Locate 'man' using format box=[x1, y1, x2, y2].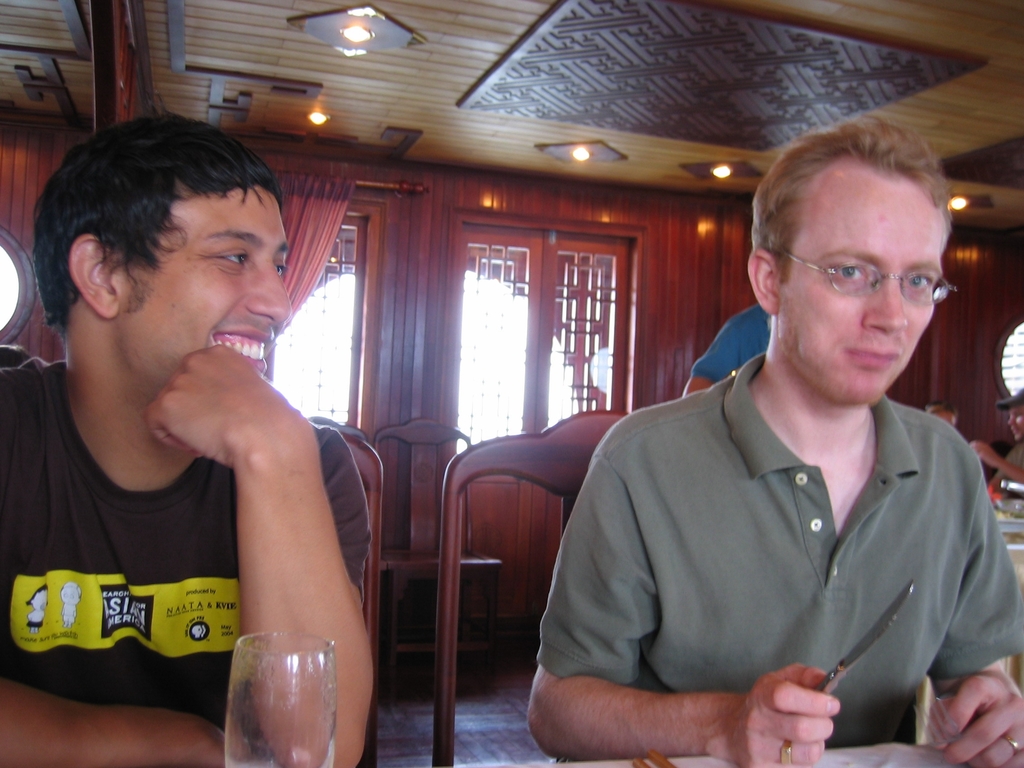
box=[523, 150, 1021, 750].
